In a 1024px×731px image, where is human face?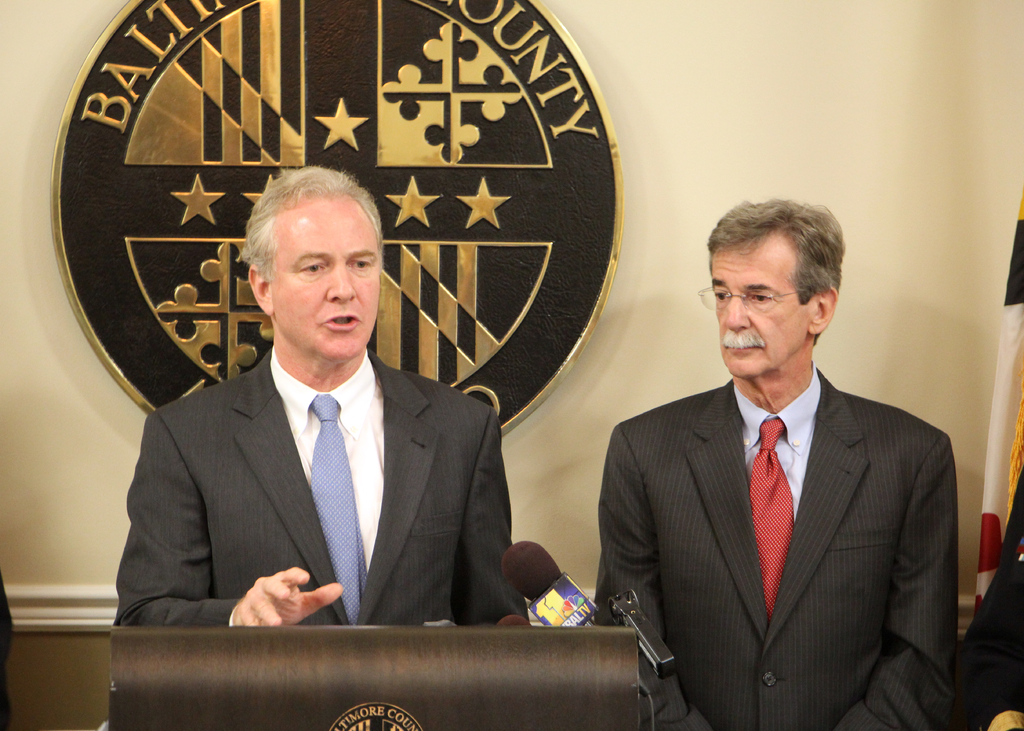
[x1=696, y1=253, x2=803, y2=378].
